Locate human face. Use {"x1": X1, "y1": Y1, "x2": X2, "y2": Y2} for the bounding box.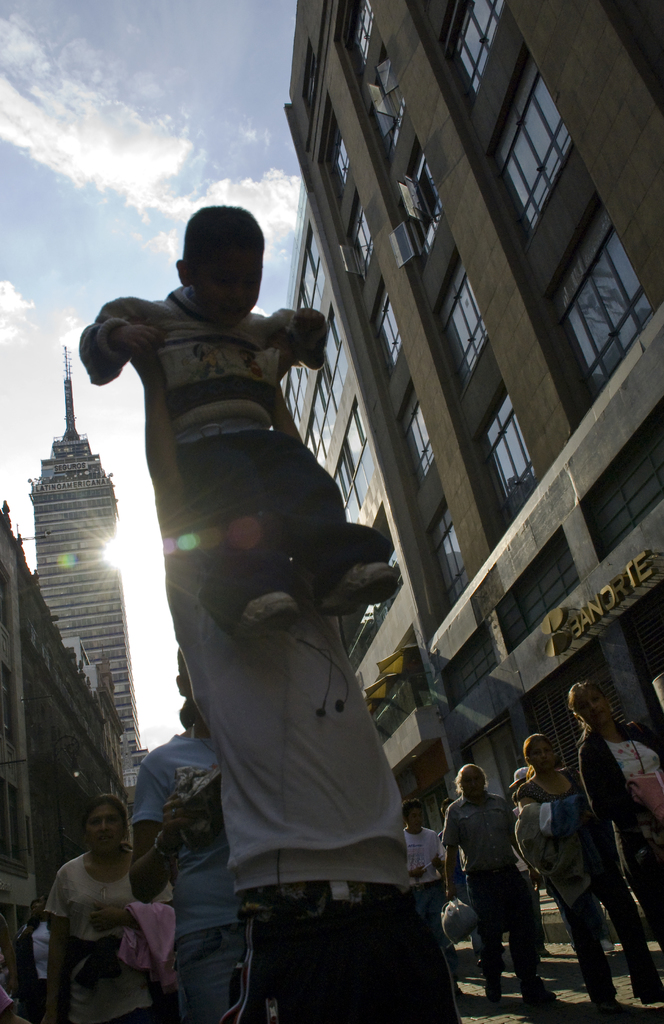
{"x1": 527, "y1": 740, "x2": 551, "y2": 771}.
